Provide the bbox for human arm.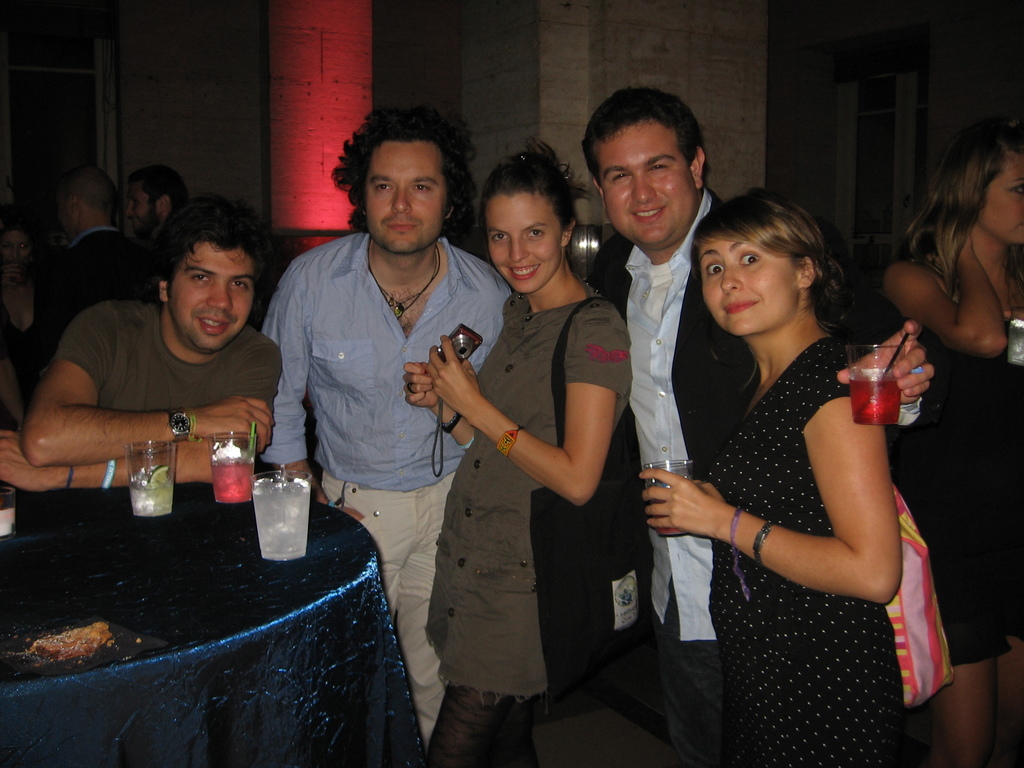
(x1=253, y1=299, x2=344, y2=499).
